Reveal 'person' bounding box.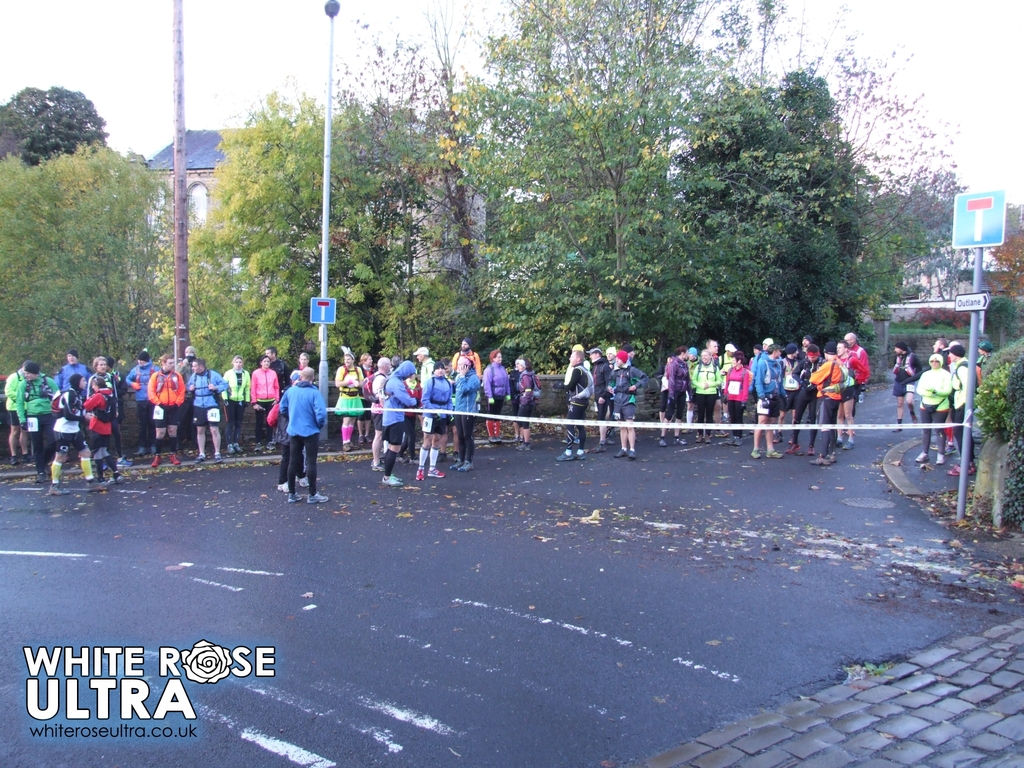
Revealed: (x1=249, y1=355, x2=280, y2=451).
